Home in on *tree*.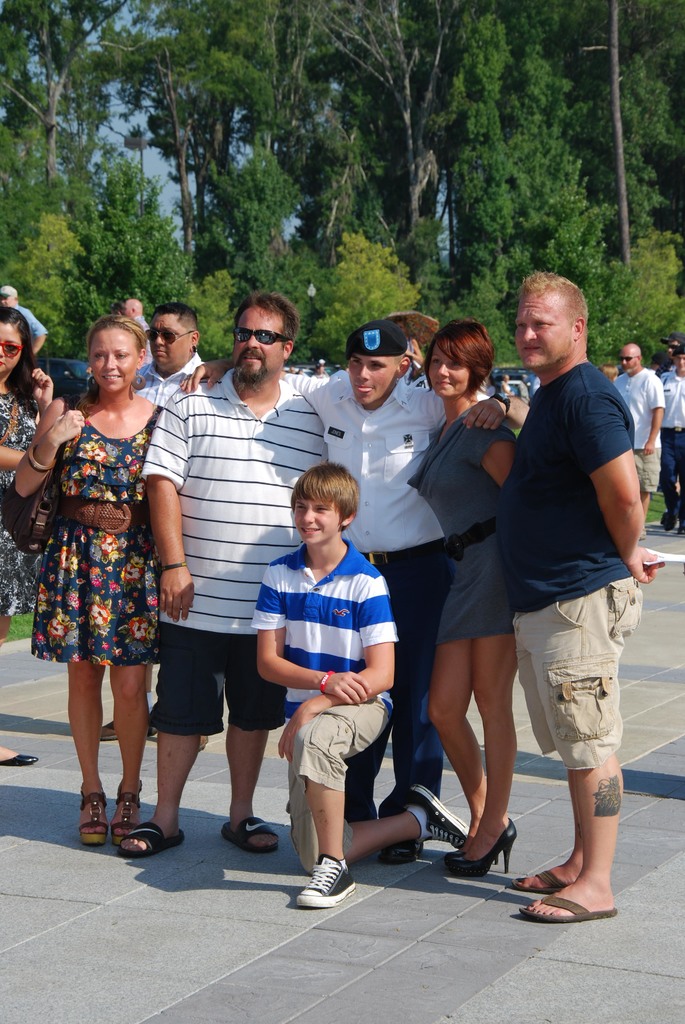
Homed in at bbox(436, 0, 631, 371).
